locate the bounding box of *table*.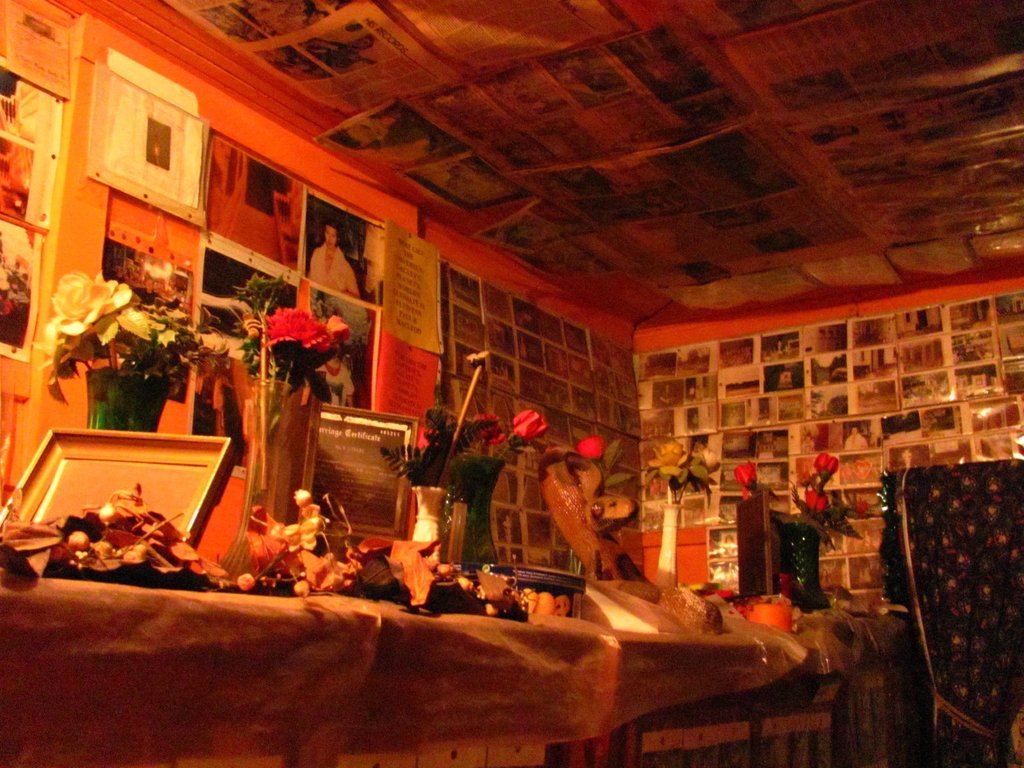
Bounding box: box(0, 569, 829, 767).
